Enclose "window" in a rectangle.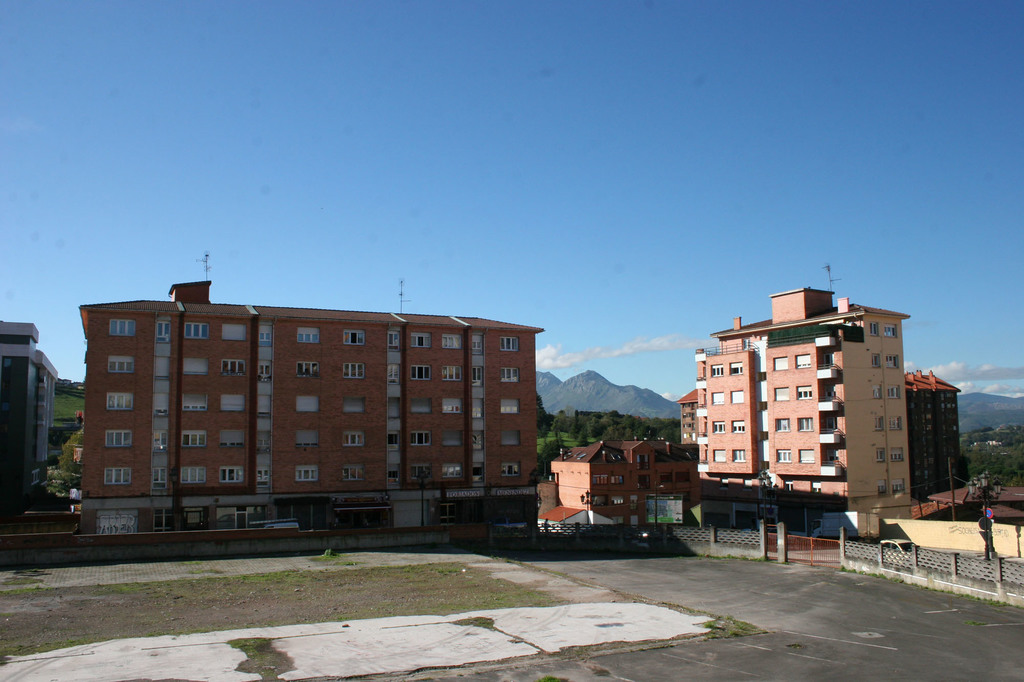
<bbox>104, 320, 134, 336</bbox>.
